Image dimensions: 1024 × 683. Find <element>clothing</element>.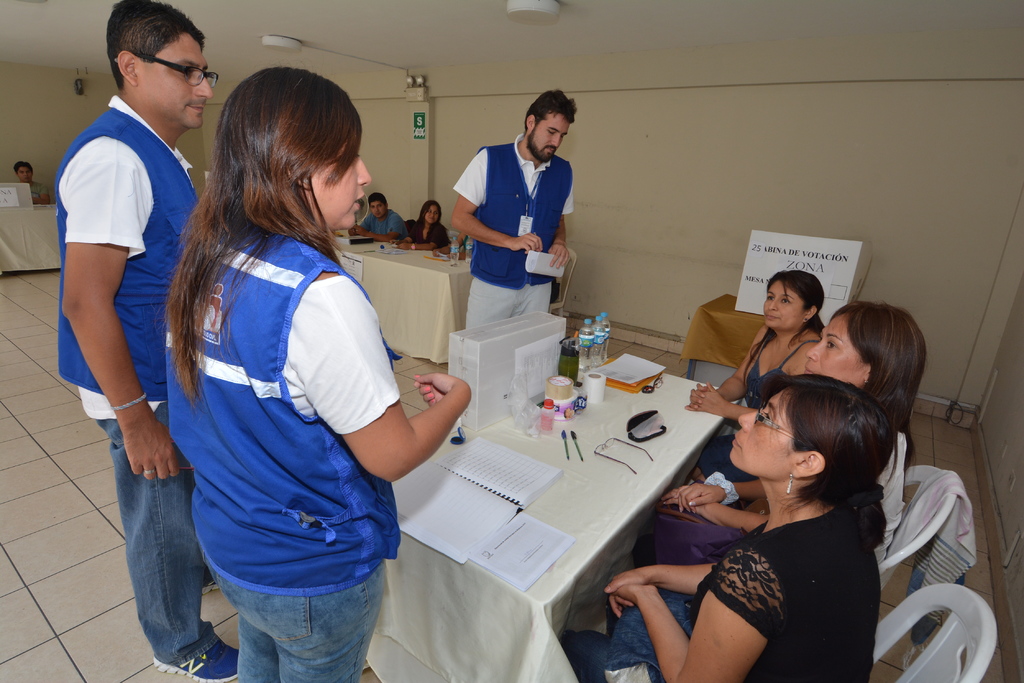
x1=452 y1=137 x2=574 y2=328.
